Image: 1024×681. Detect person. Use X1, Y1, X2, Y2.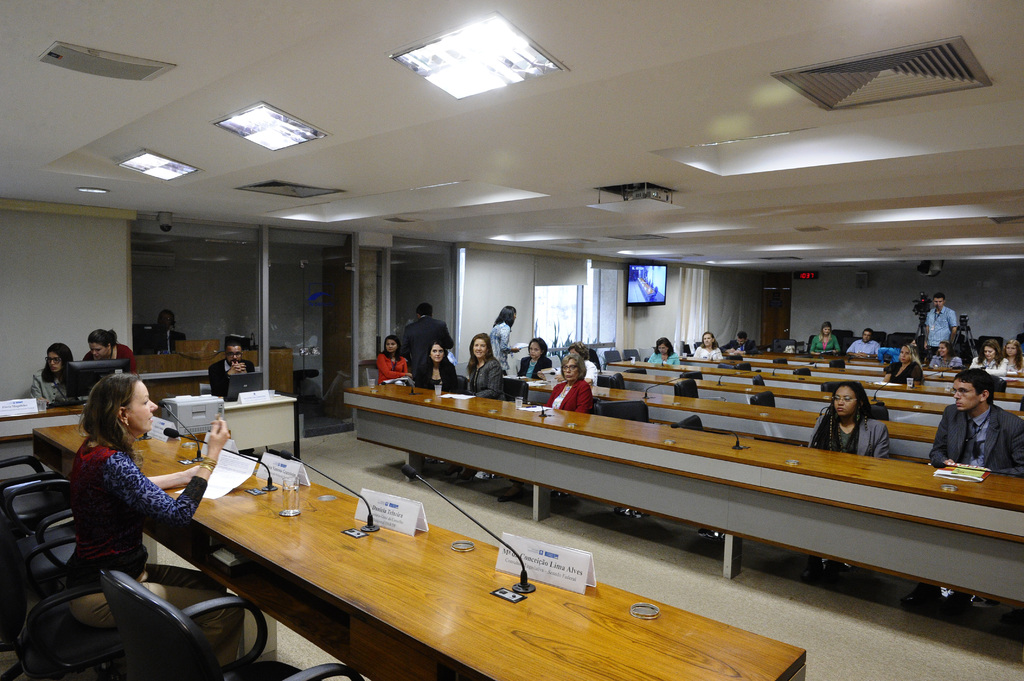
207, 335, 255, 403.
